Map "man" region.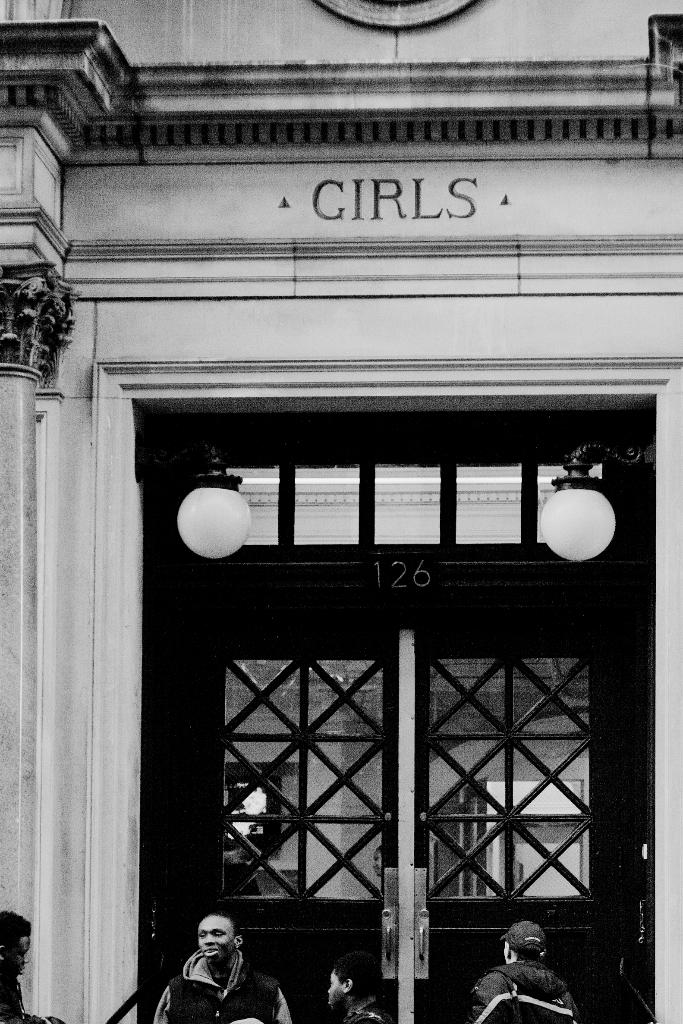
Mapped to bbox=(325, 960, 391, 1023).
